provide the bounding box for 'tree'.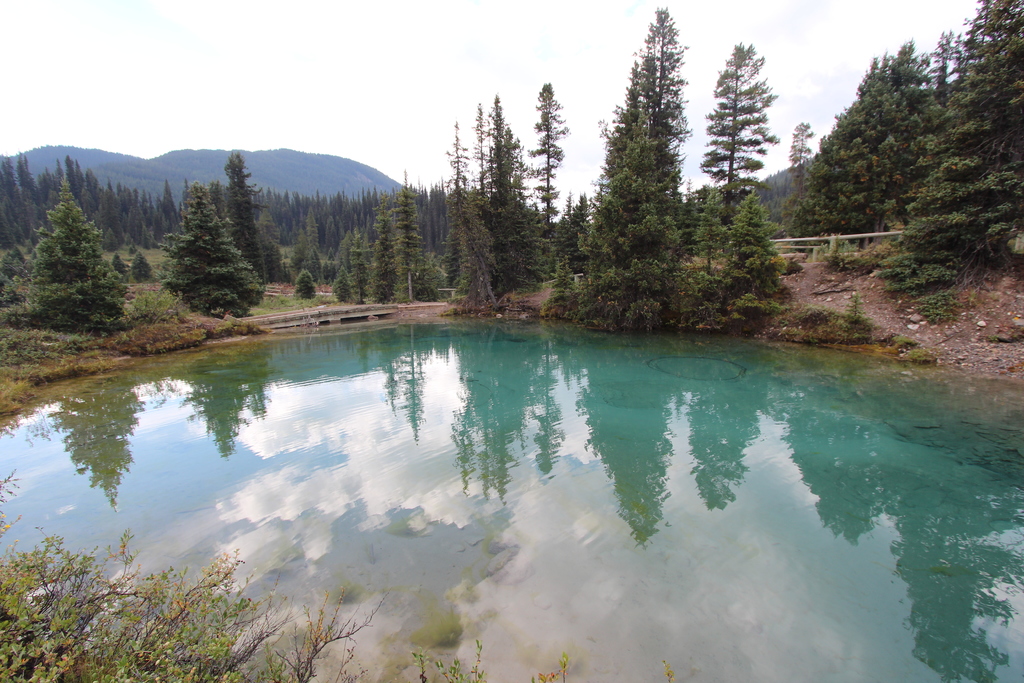
x1=160 y1=170 x2=273 y2=317.
